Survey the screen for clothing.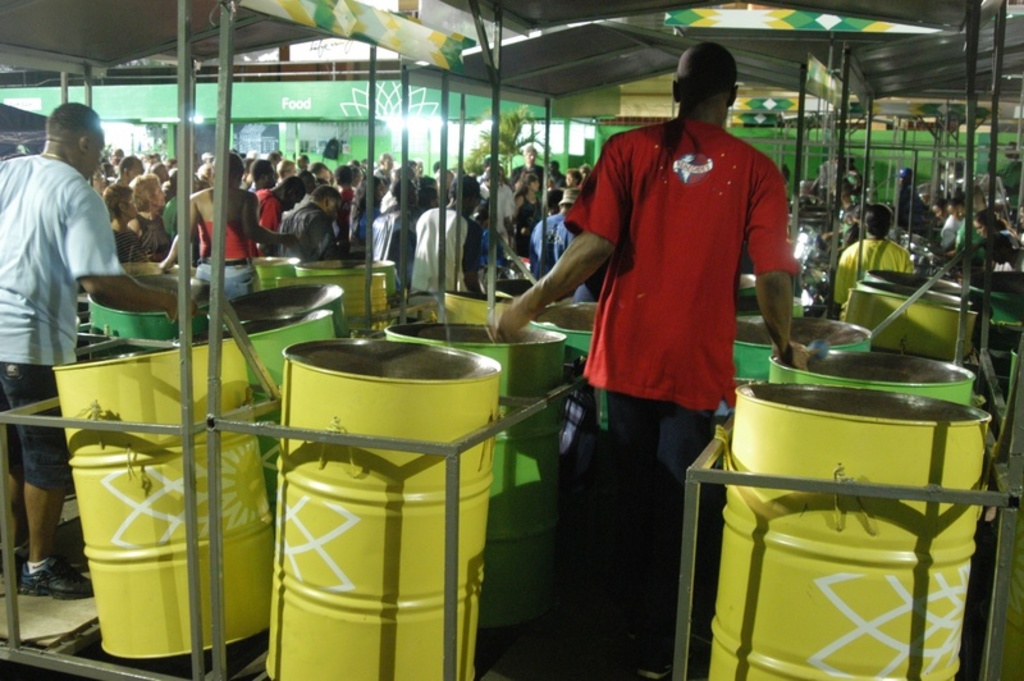
Survey found: <bbox>198, 261, 256, 305</bbox>.
